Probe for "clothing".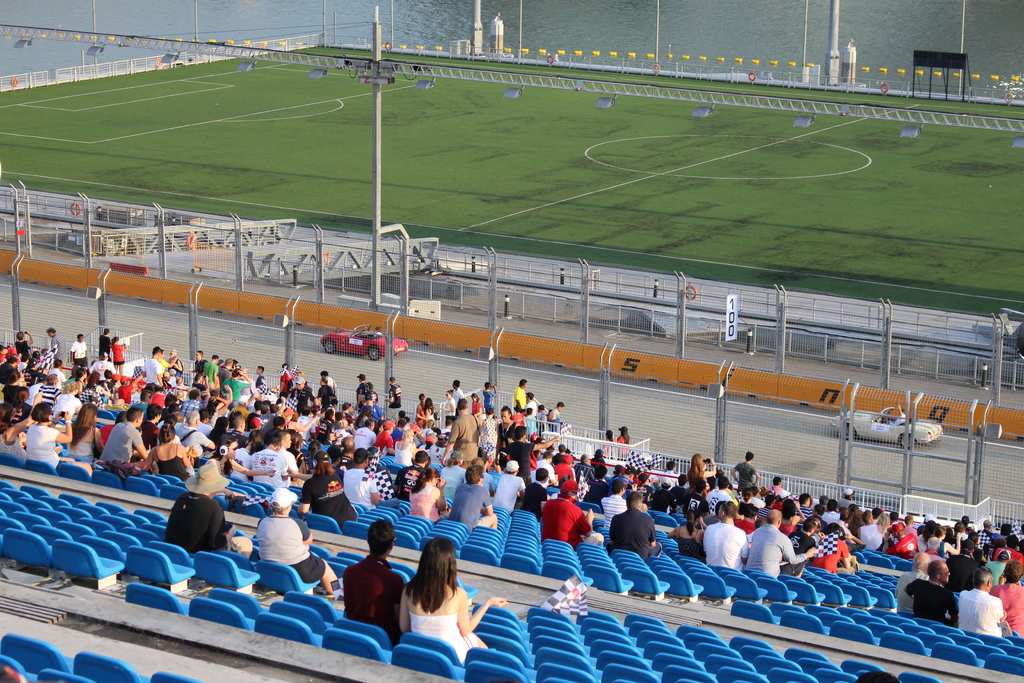
Probe result: [x1=5, y1=330, x2=1023, y2=634].
